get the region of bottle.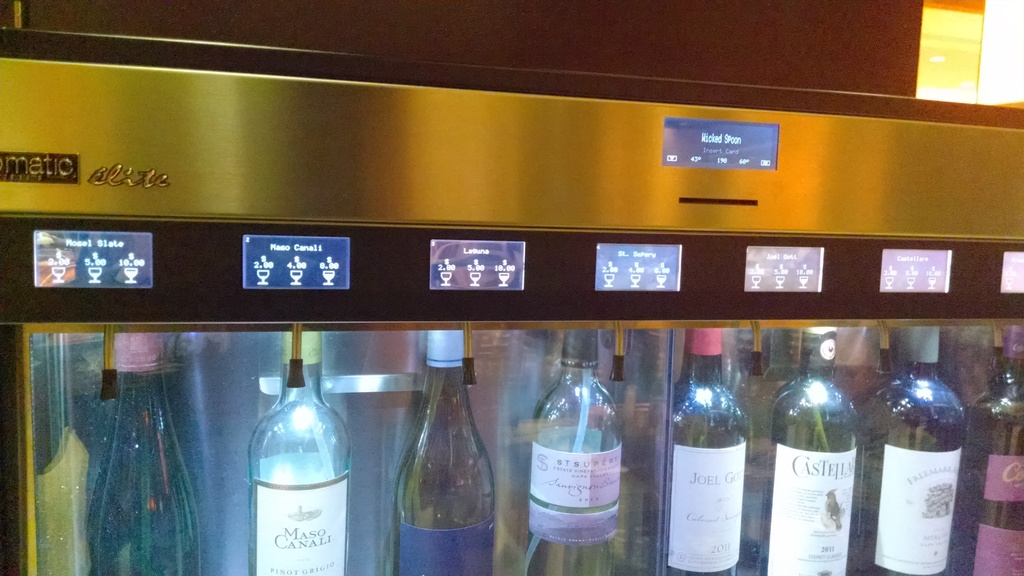
BBox(861, 324, 964, 575).
